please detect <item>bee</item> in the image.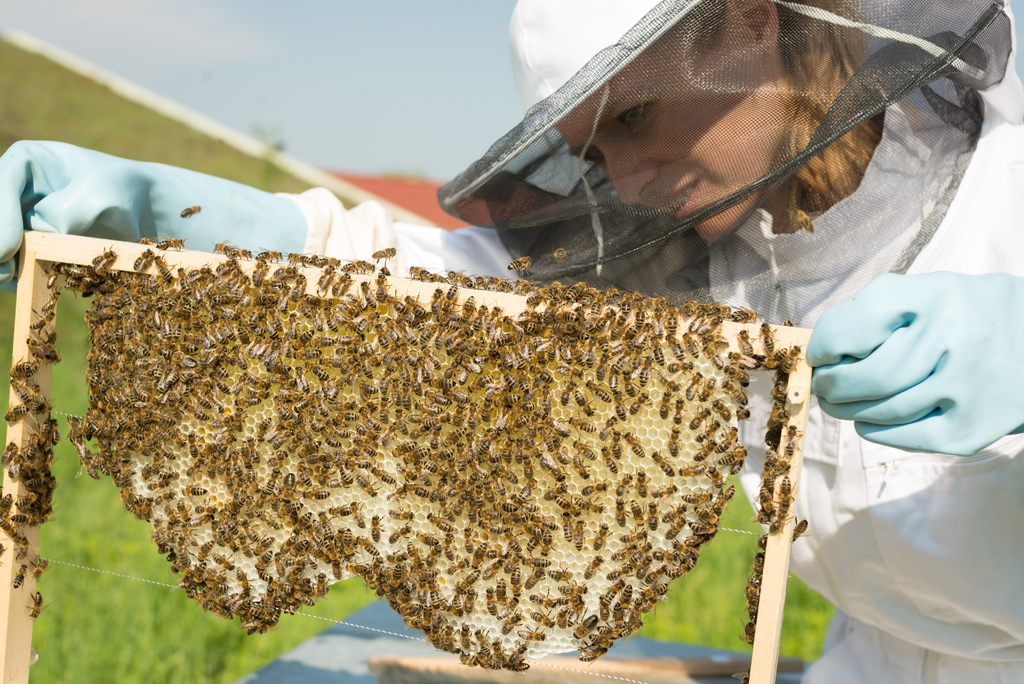
box=[40, 290, 60, 313].
